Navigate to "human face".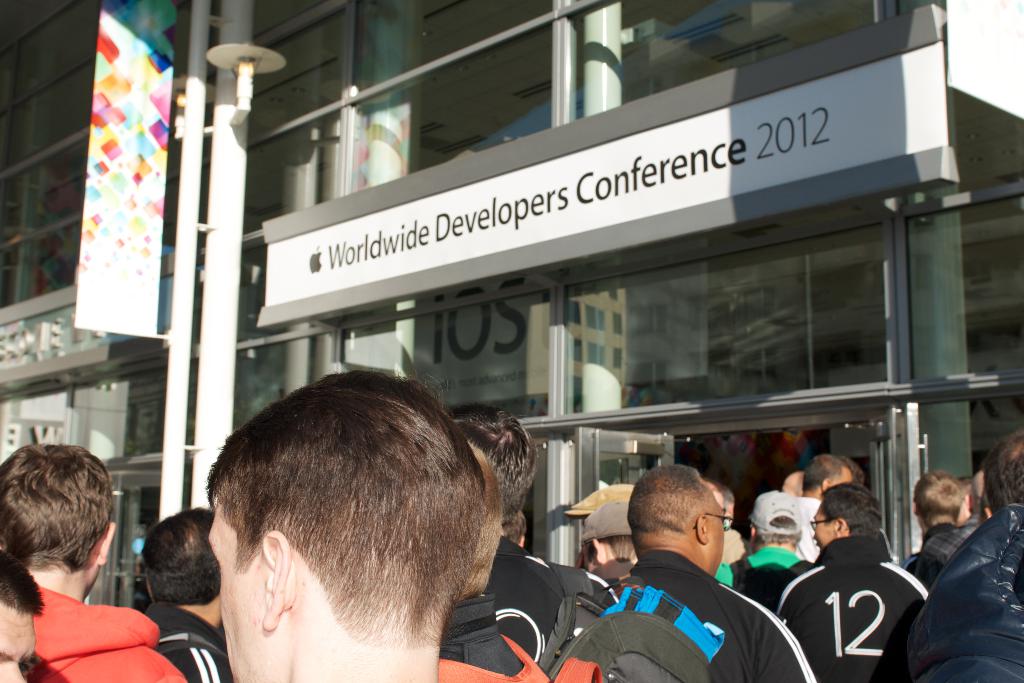
Navigation target: region(208, 500, 262, 682).
